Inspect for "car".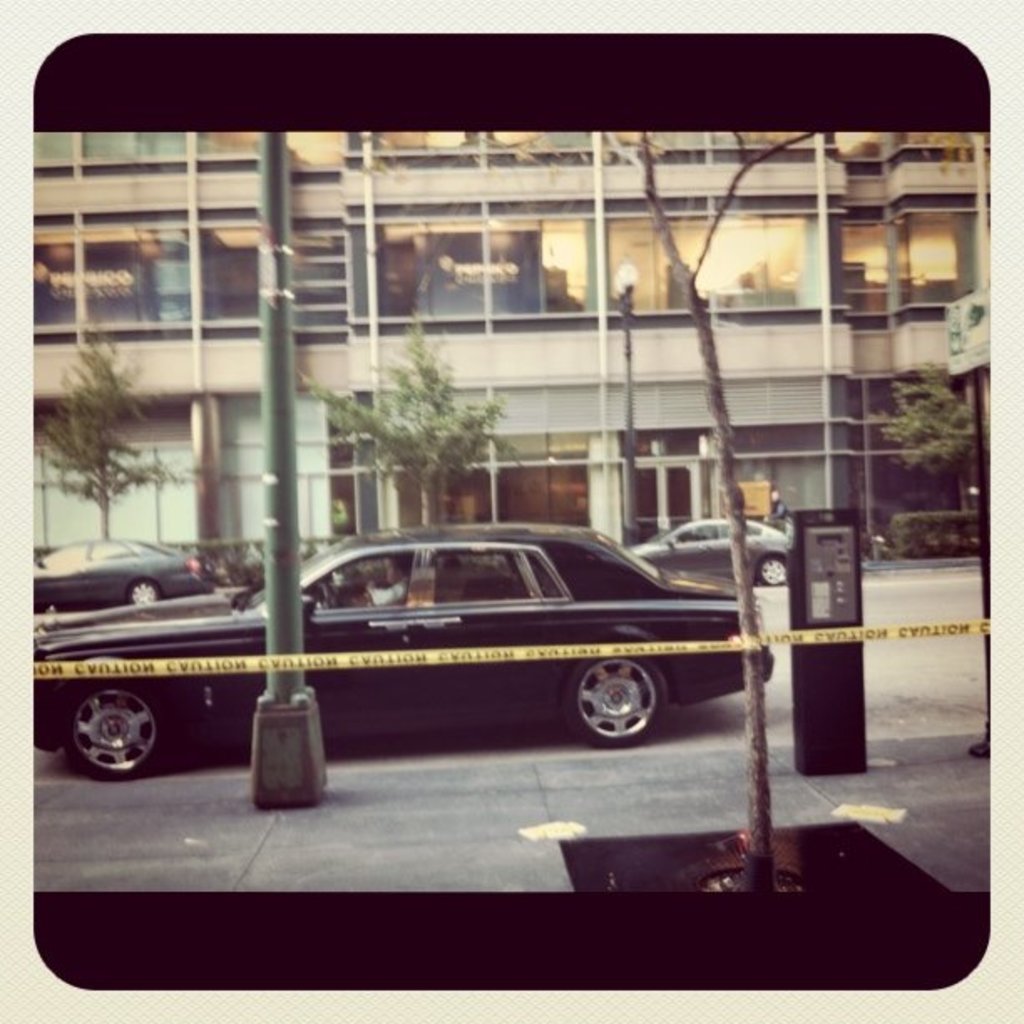
Inspection: {"x1": 33, "y1": 544, "x2": 209, "y2": 611}.
